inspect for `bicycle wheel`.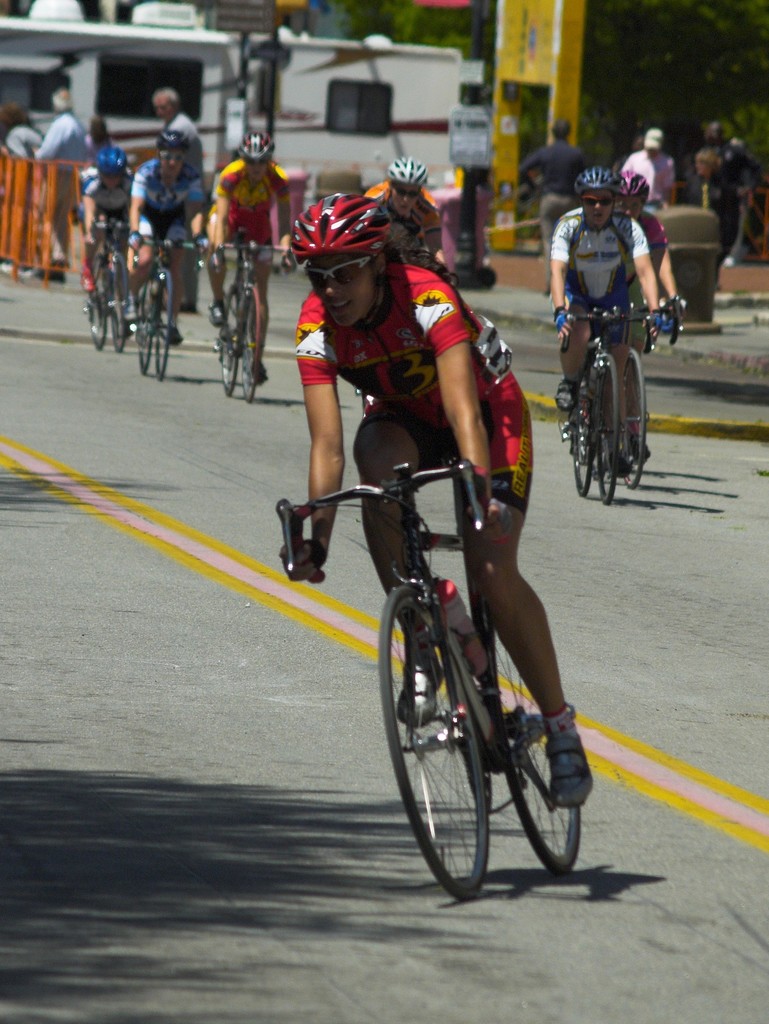
Inspection: [left=153, top=265, right=177, bottom=383].
